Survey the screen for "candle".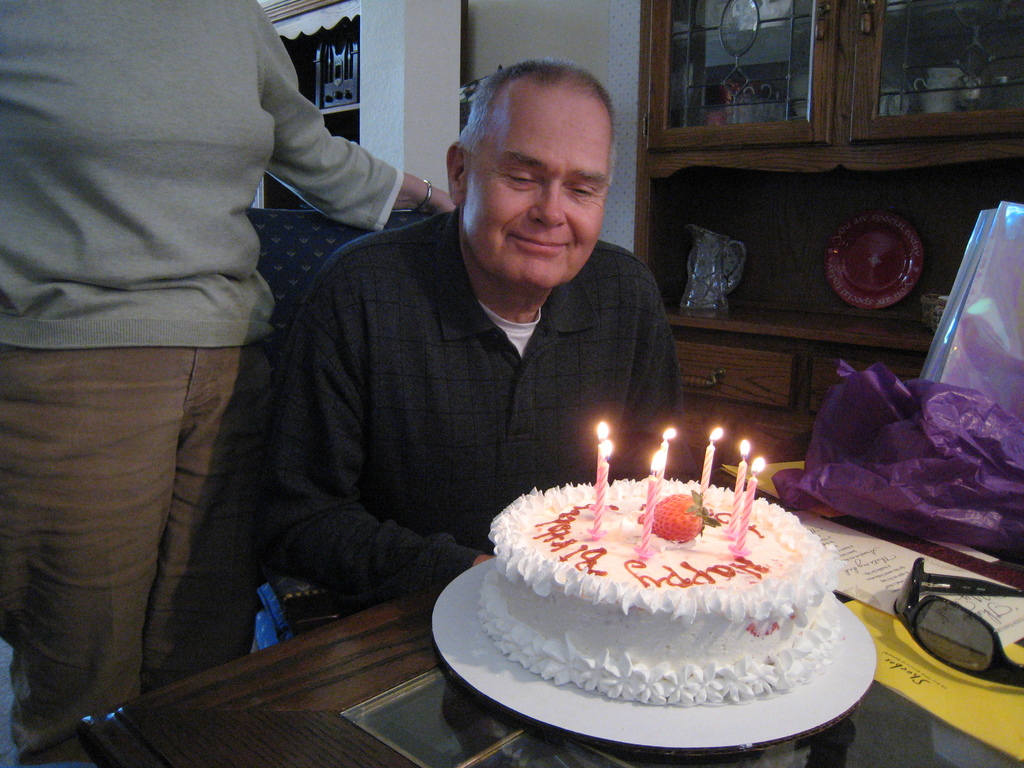
Survey found: [638, 449, 661, 563].
